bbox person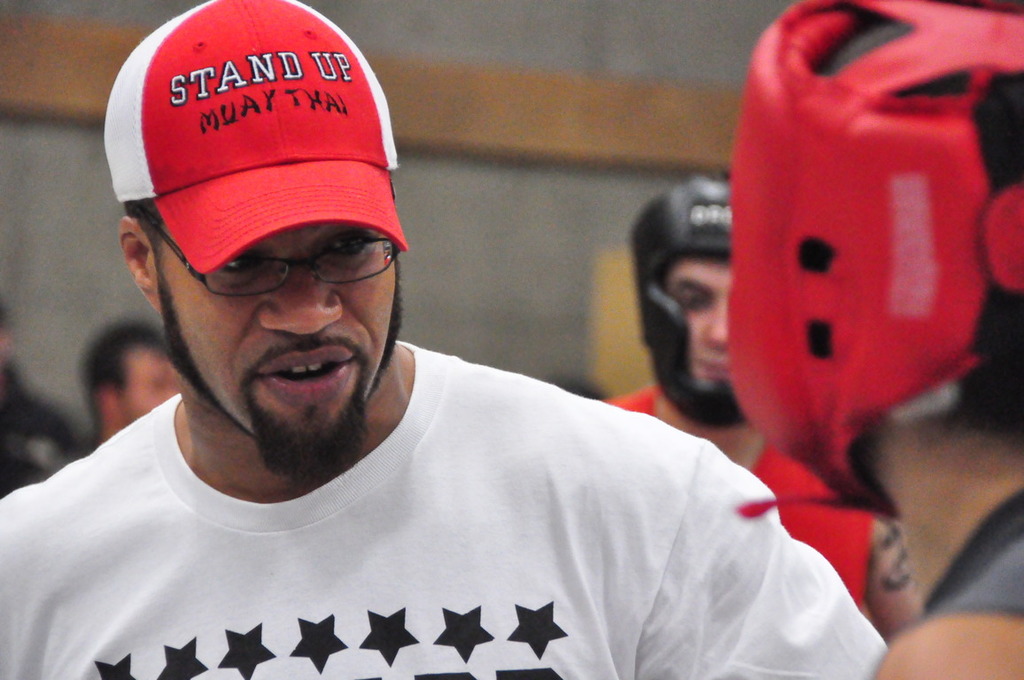
pyautogui.locateOnScreen(726, 0, 1023, 679)
